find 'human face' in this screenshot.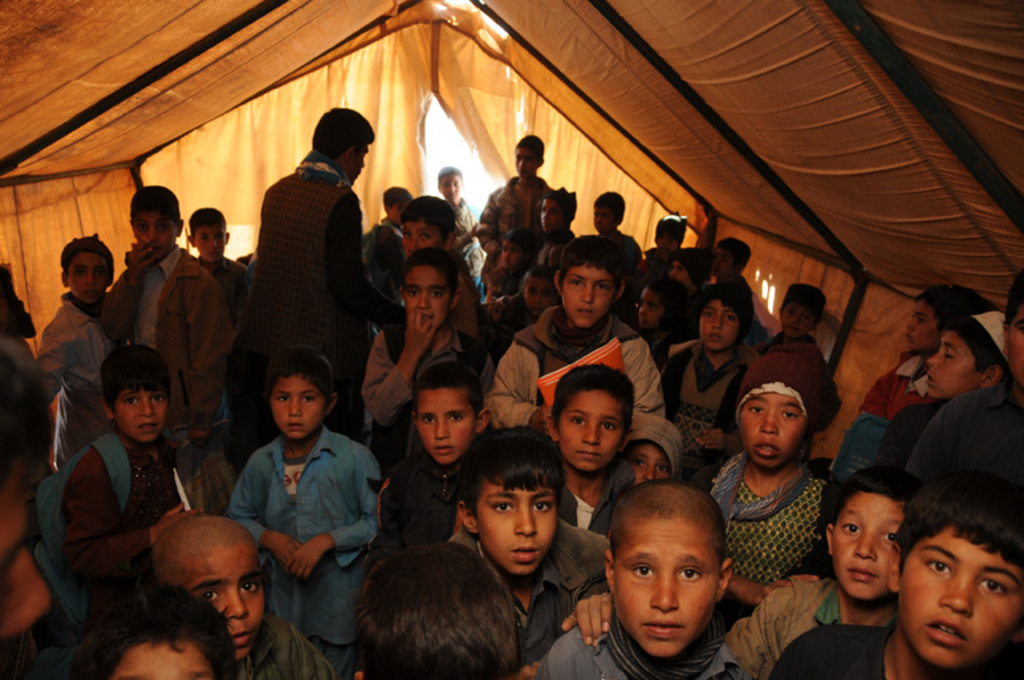
The bounding box for 'human face' is 350,143,371,182.
